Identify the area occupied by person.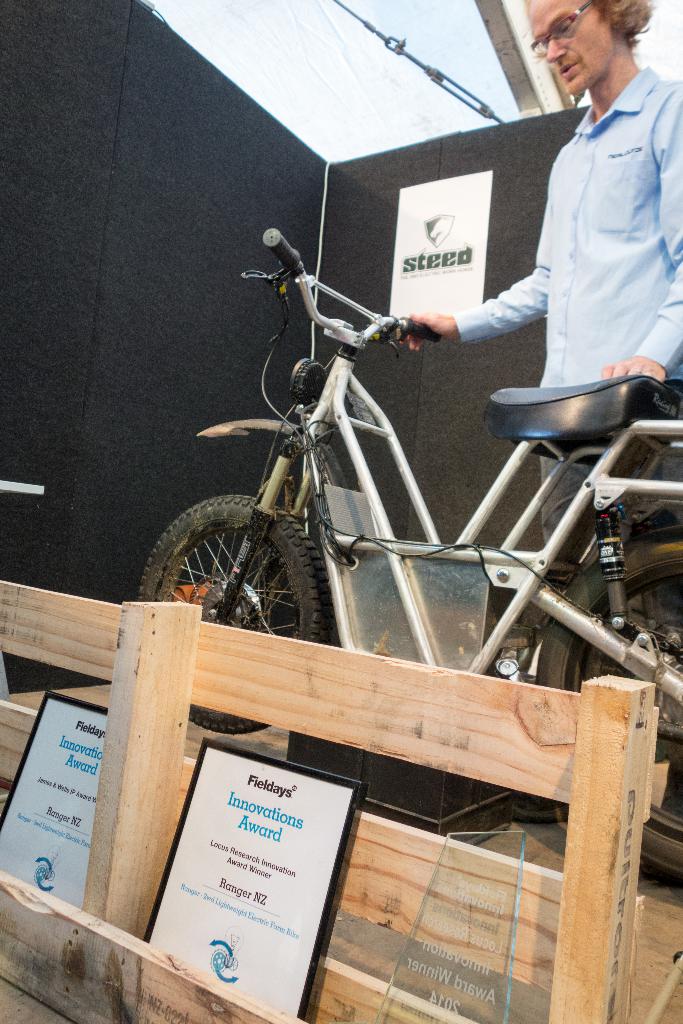
Area: box(395, 0, 682, 579).
